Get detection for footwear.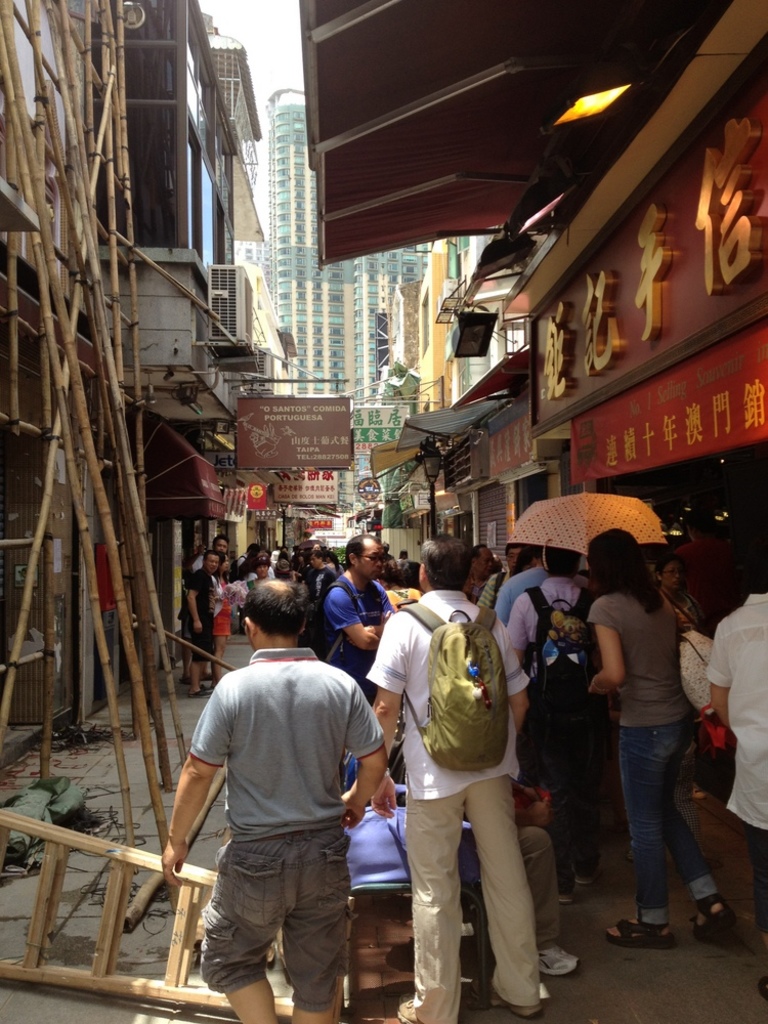
Detection: detection(689, 887, 737, 941).
